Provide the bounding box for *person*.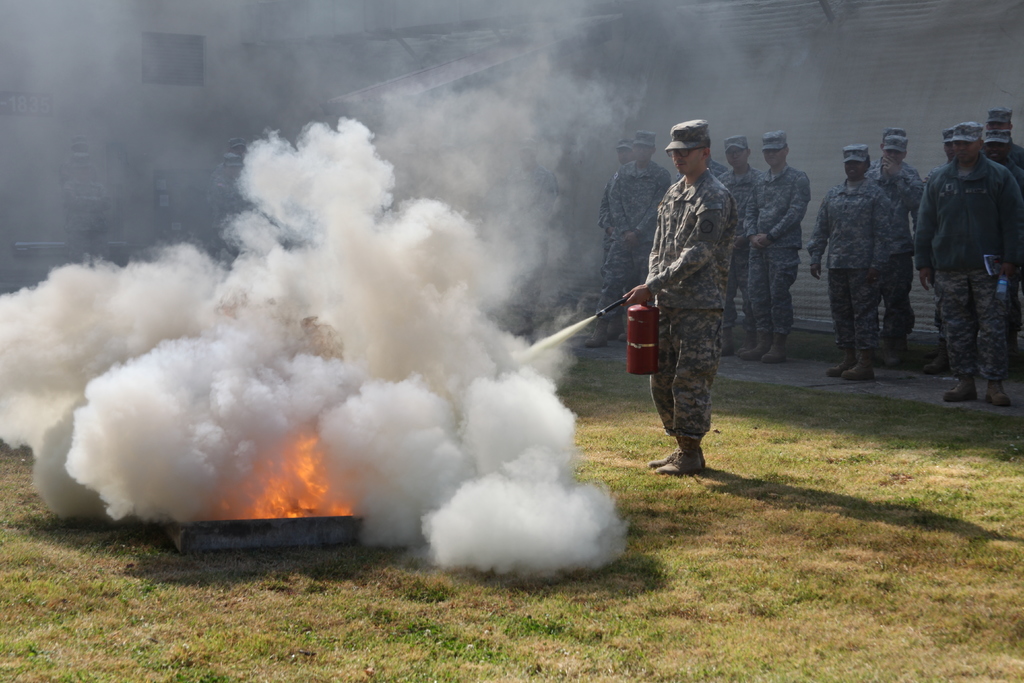
<region>872, 133, 927, 366</region>.
